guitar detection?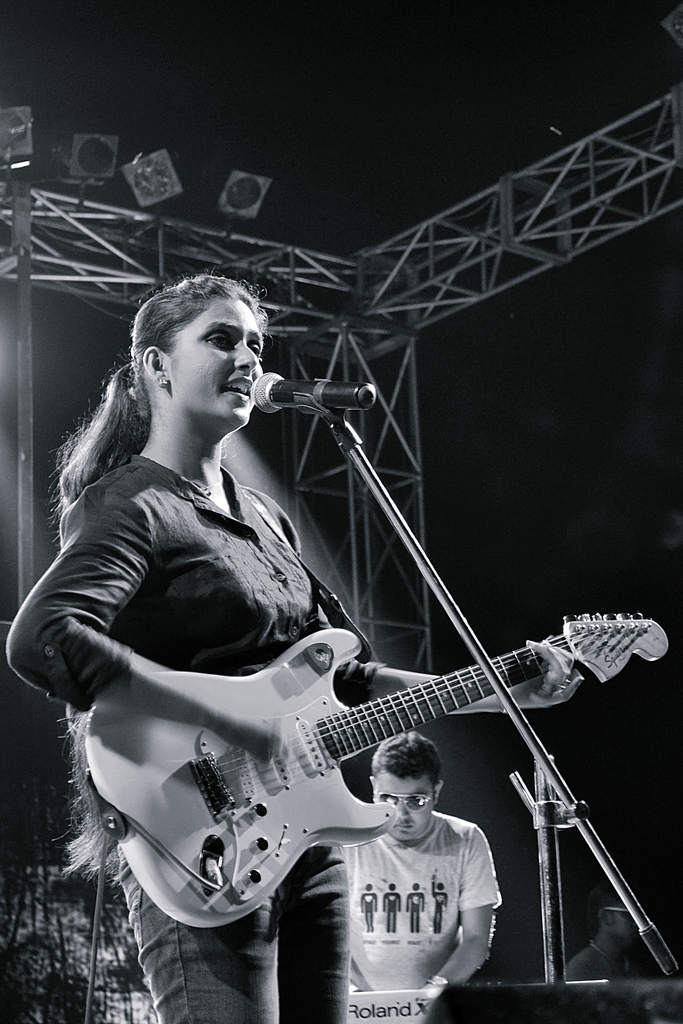
83:605:675:927
